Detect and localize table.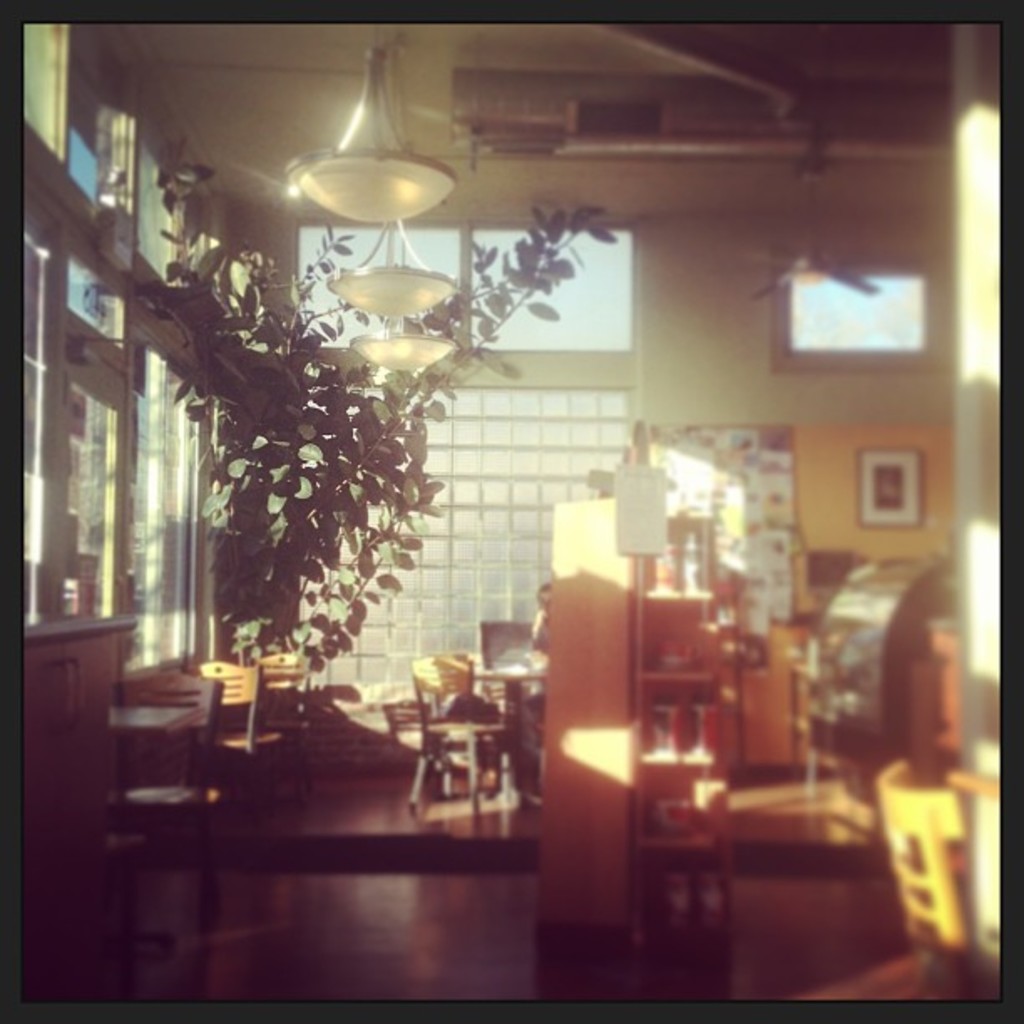
Localized at (100, 704, 211, 825).
